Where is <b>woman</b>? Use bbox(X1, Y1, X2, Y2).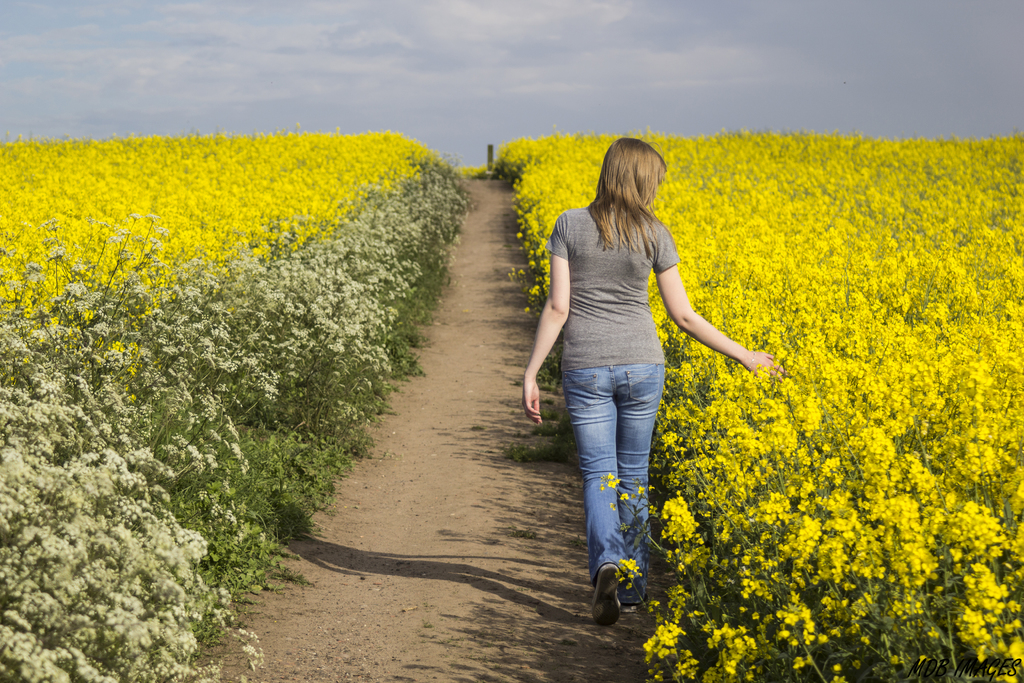
bbox(524, 128, 746, 603).
